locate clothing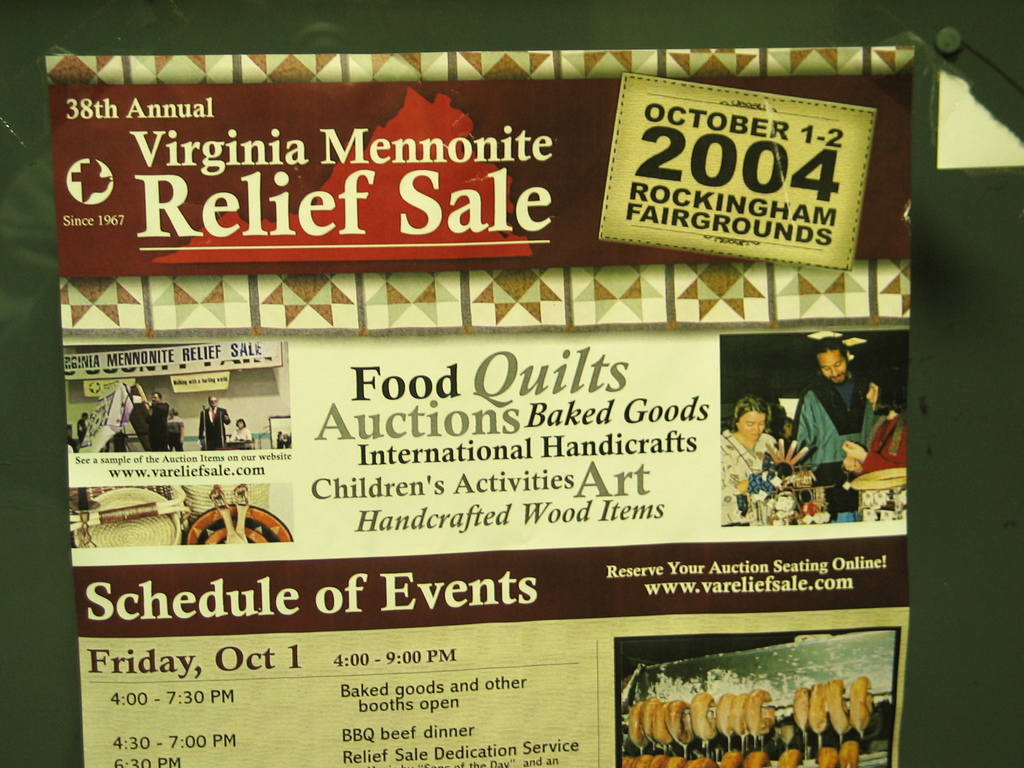
bbox=[788, 377, 874, 524]
